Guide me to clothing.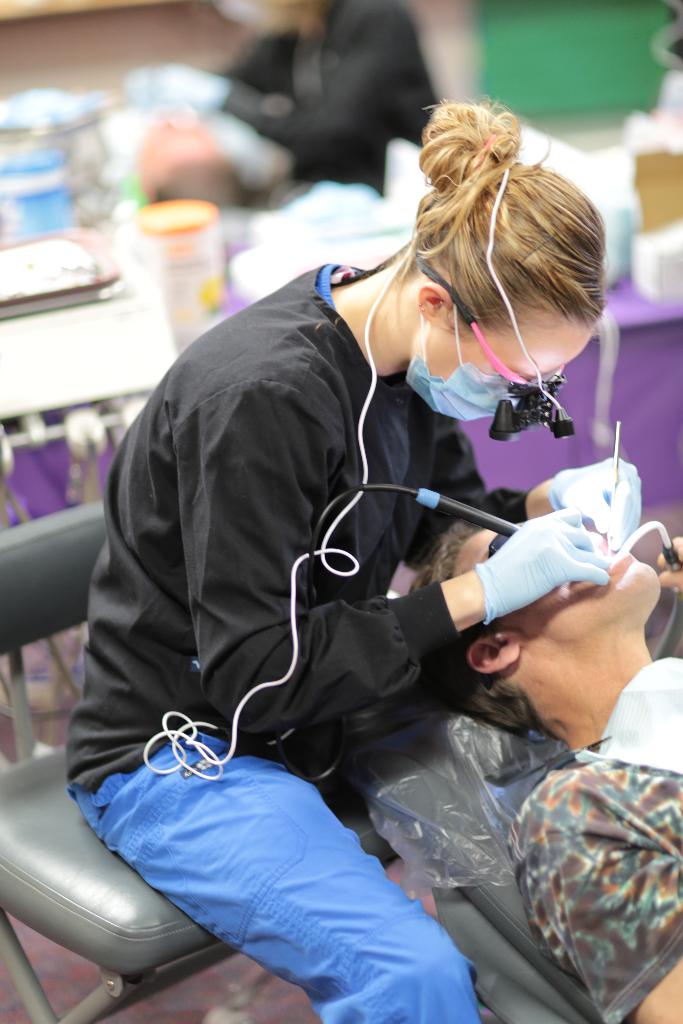
Guidance: 516/741/682/1023.
